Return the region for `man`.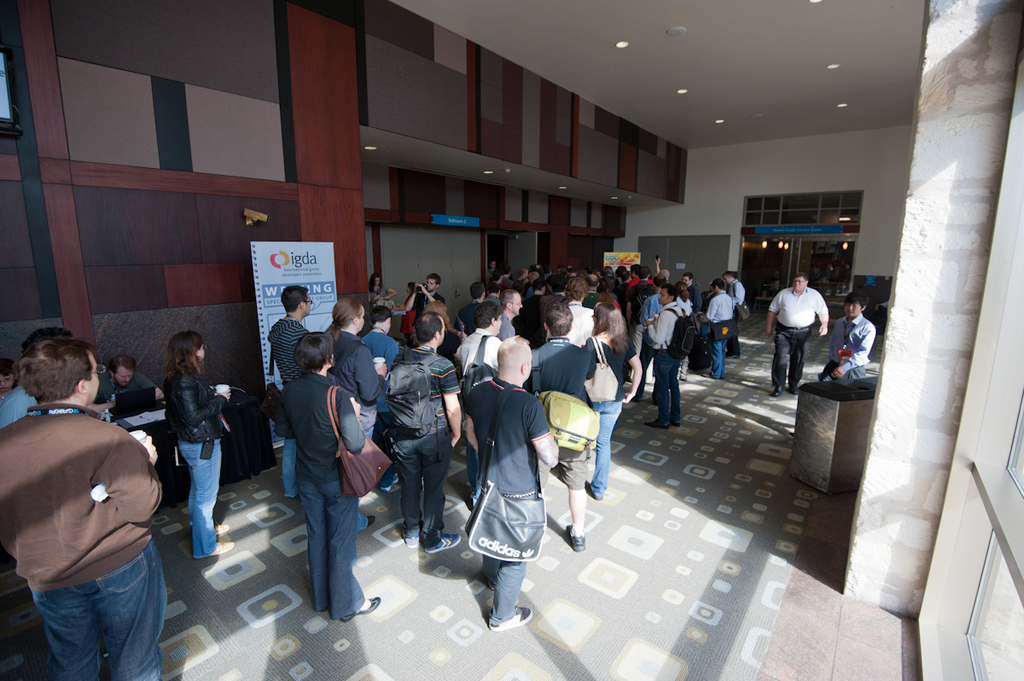
464,332,558,629.
